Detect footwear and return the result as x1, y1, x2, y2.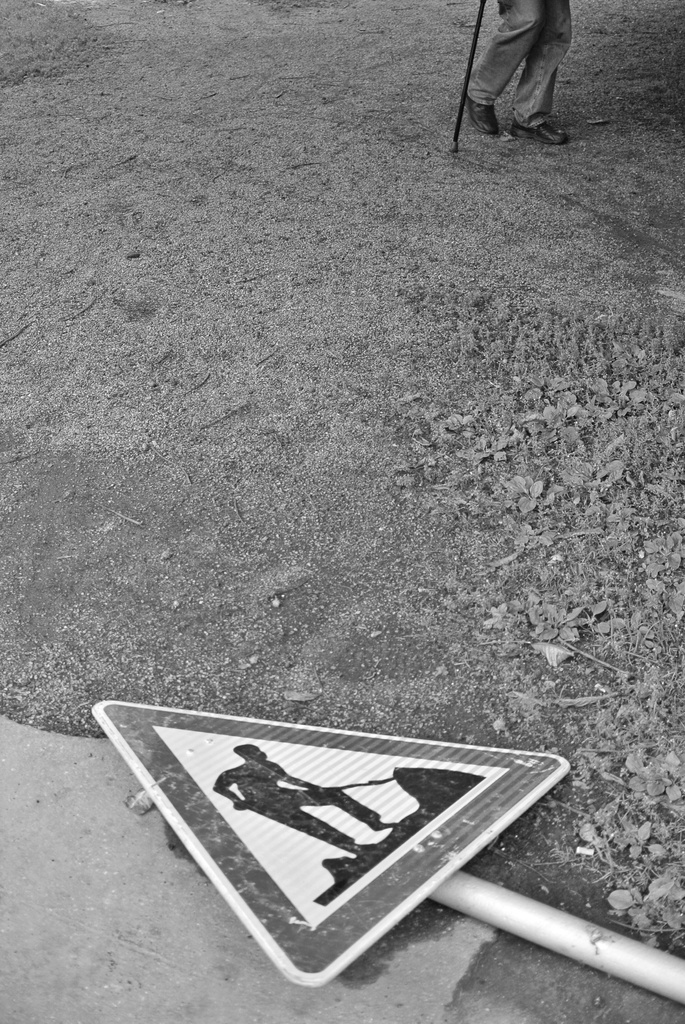
461, 81, 500, 136.
